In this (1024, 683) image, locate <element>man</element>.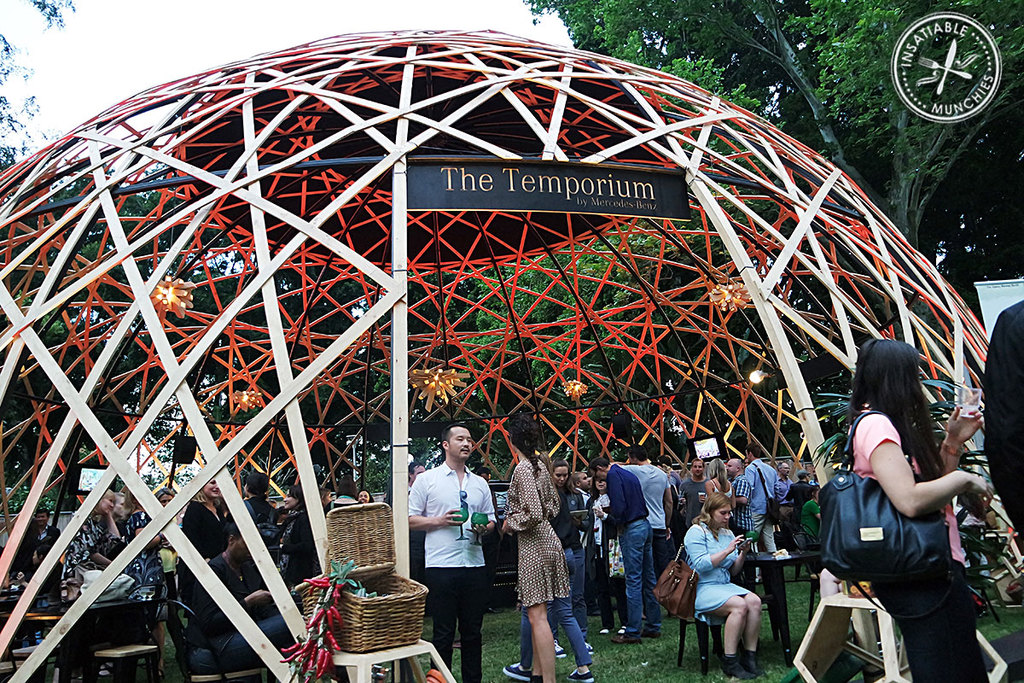
Bounding box: 573 450 681 652.
